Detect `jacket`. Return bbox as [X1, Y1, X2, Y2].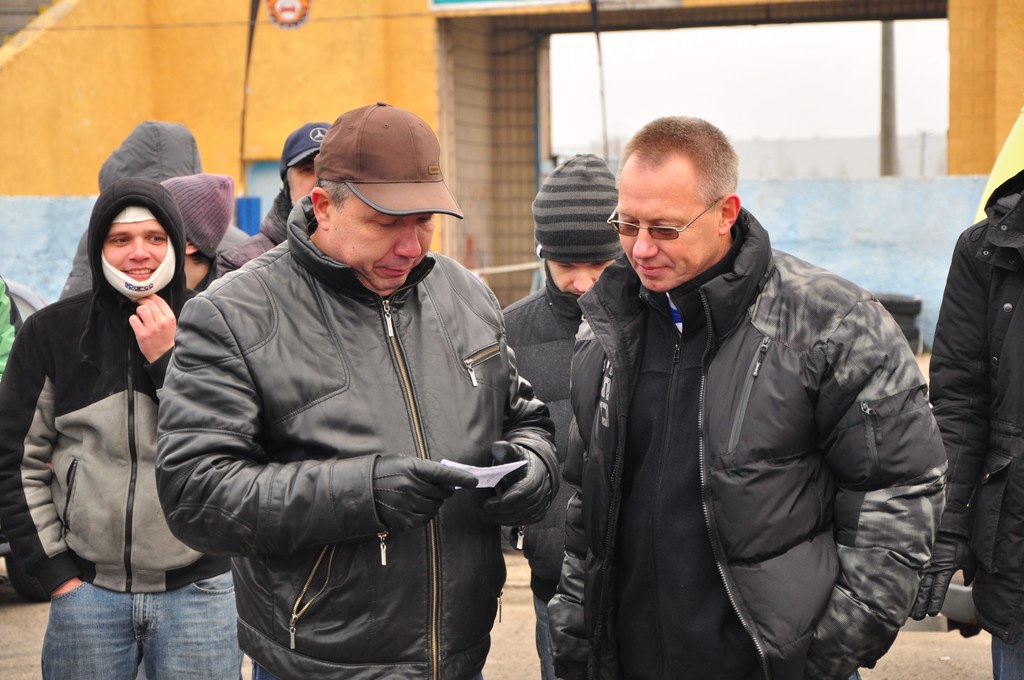
[564, 215, 955, 679].
